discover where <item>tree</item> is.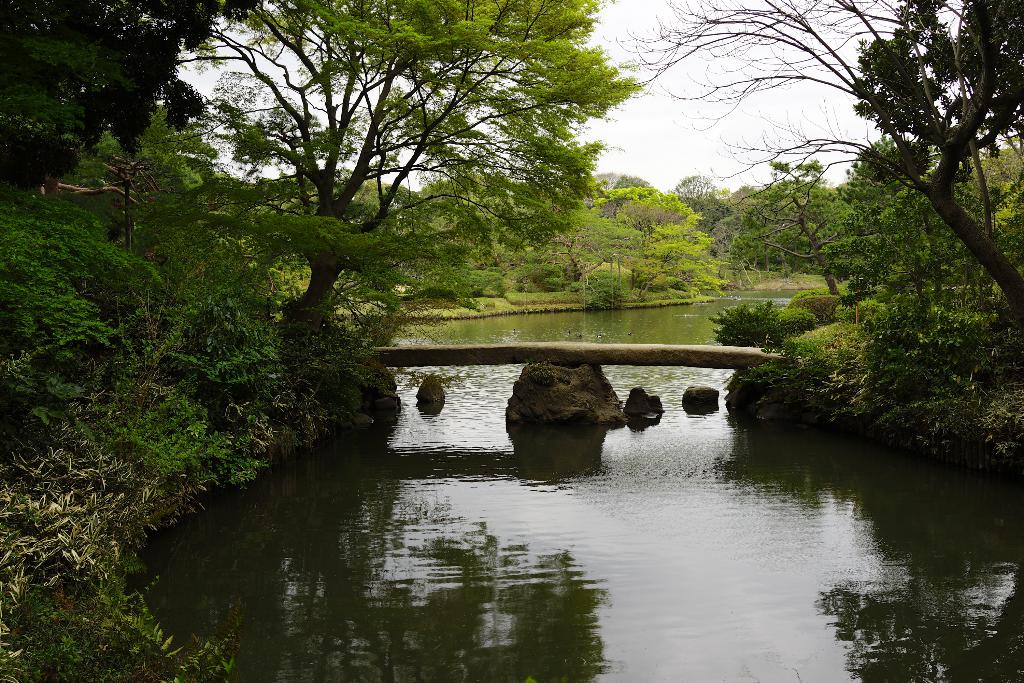
Discovered at rect(0, 0, 150, 562).
